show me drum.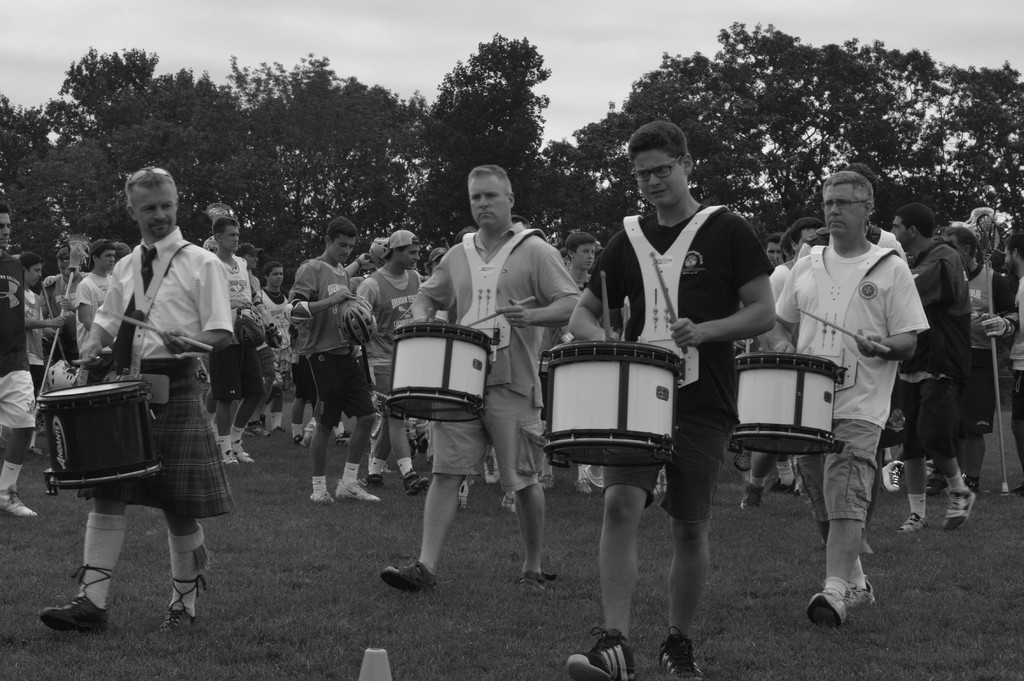
drum is here: select_region(732, 349, 840, 455).
